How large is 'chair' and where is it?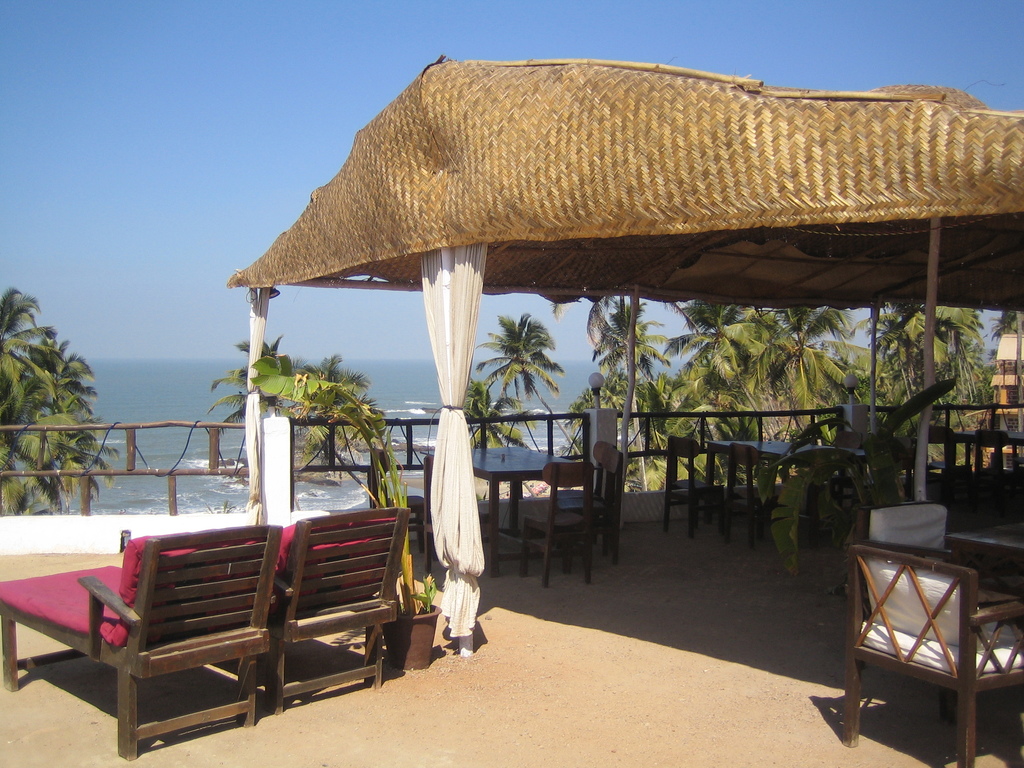
Bounding box: pyautogui.locateOnScreen(712, 440, 772, 550).
